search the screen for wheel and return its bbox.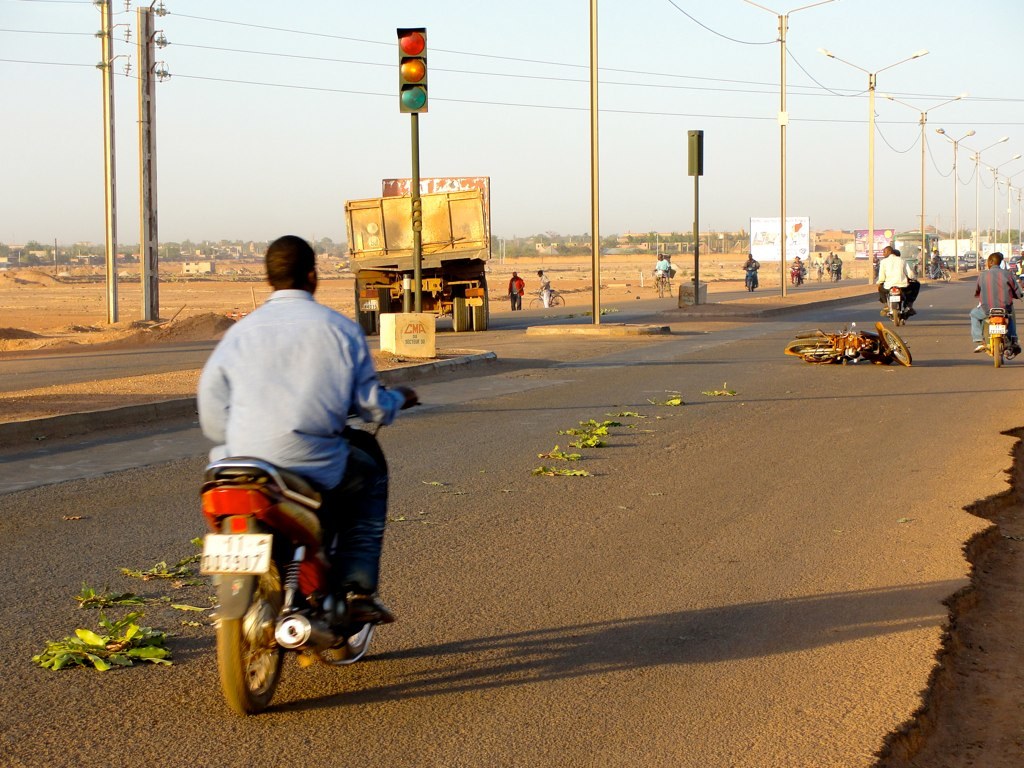
Found: [x1=787, y1=335, x2=839, y2=365].
